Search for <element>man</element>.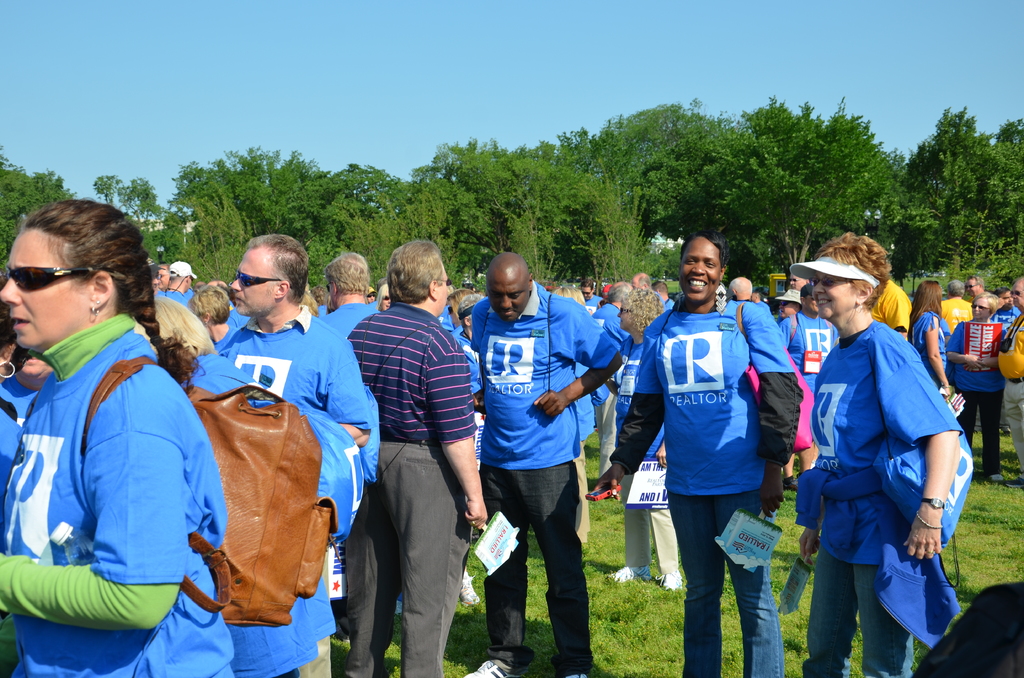
Found at bbox=[346, 238, 488, 677].
